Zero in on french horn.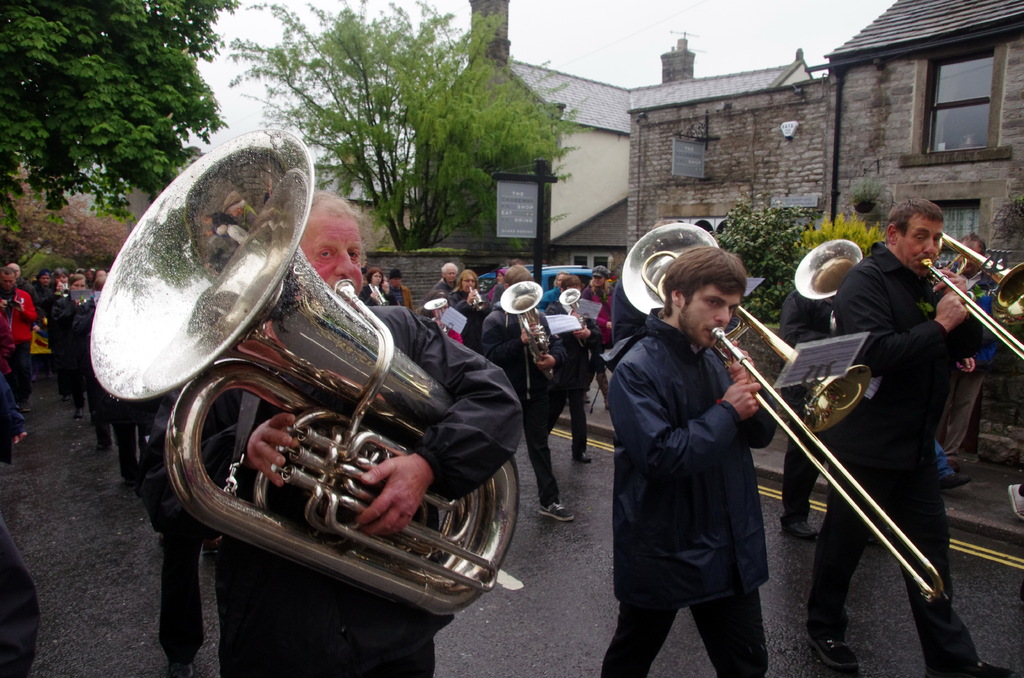
Zeroed in: 922:221:1023:361.
